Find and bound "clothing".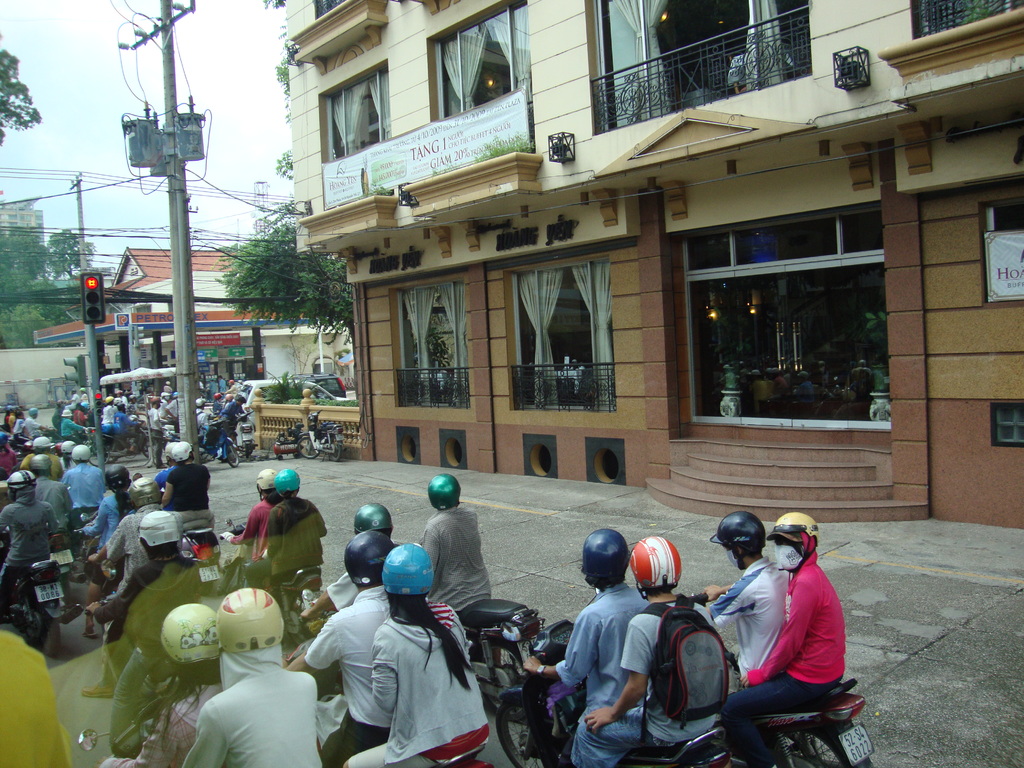
Bound: 305/586/390/767.
